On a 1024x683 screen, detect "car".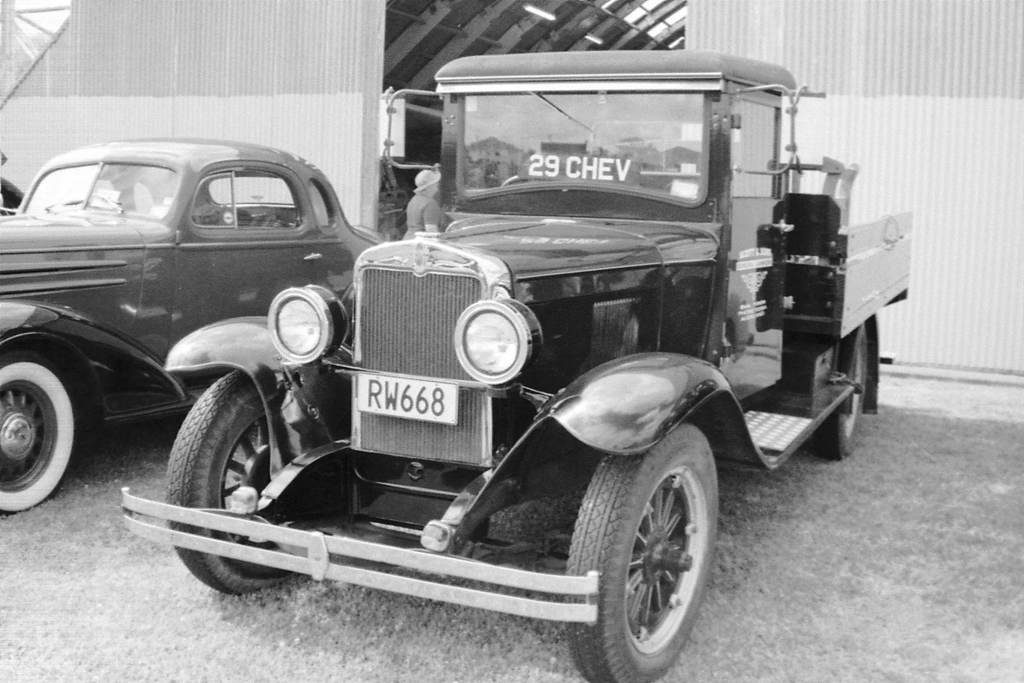
[left=115, top=45, right=922, bottom=682].
